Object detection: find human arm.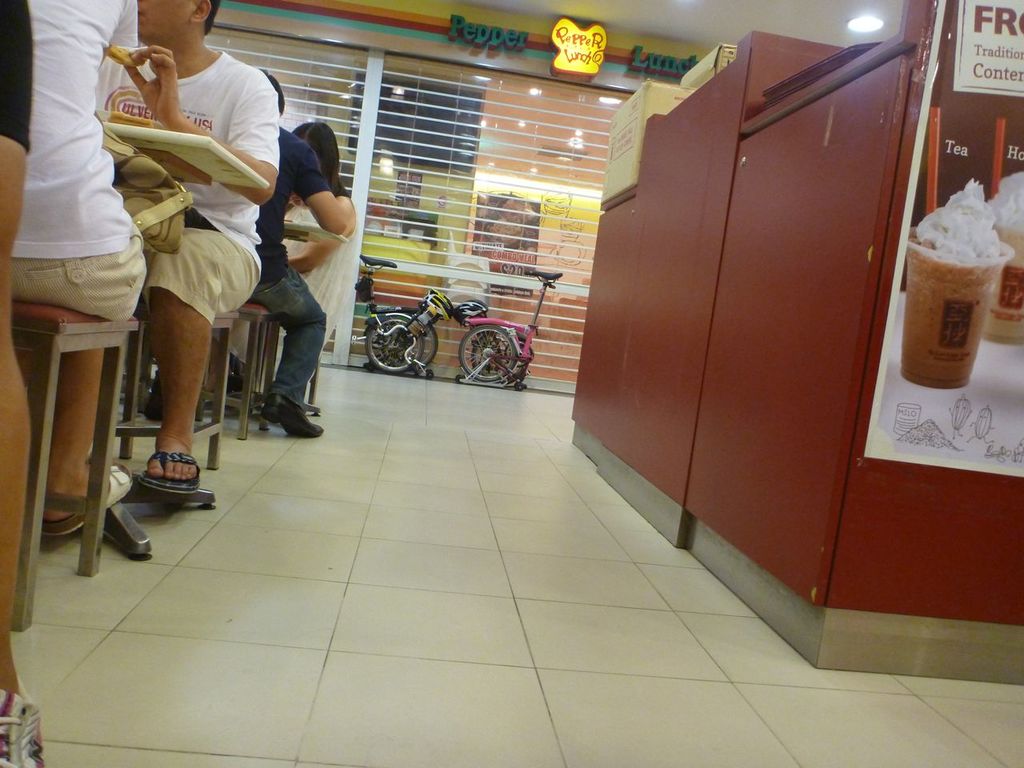
region(123, 46, 279, 205).
